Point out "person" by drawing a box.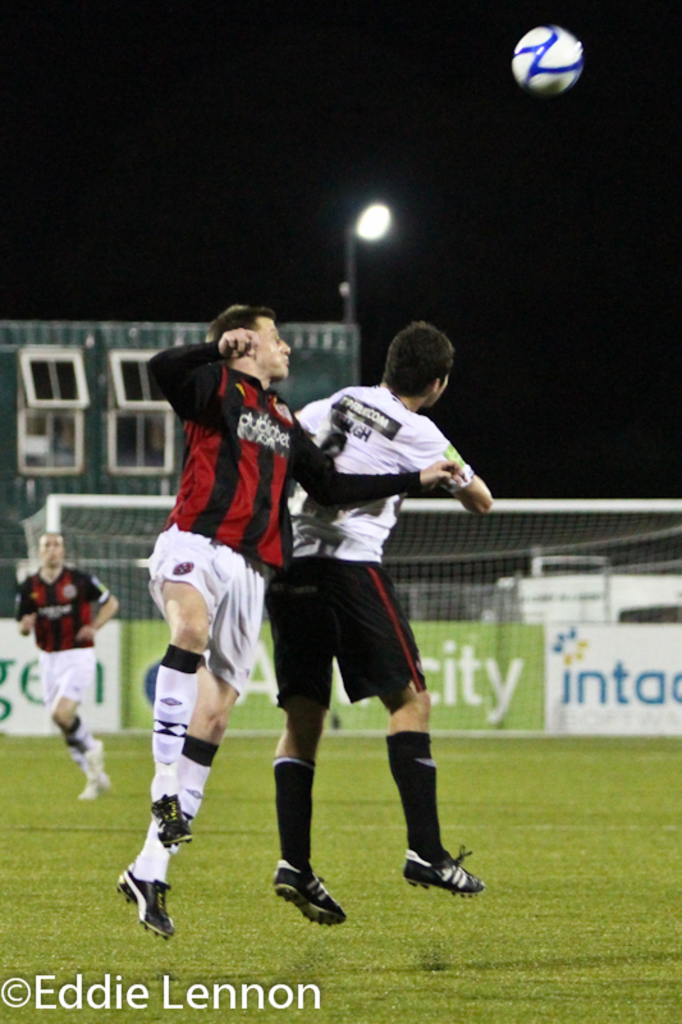
select_region(17, 531, 119, 805).
